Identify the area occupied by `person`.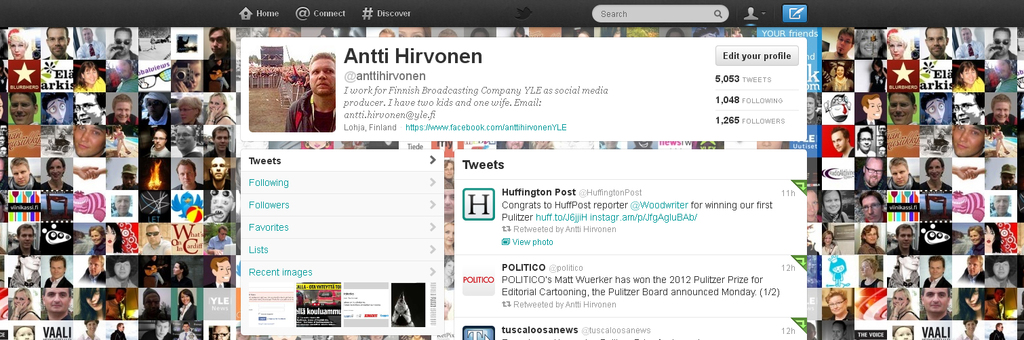
Area: x1=78 y1=288 x2=104 y2=318.
